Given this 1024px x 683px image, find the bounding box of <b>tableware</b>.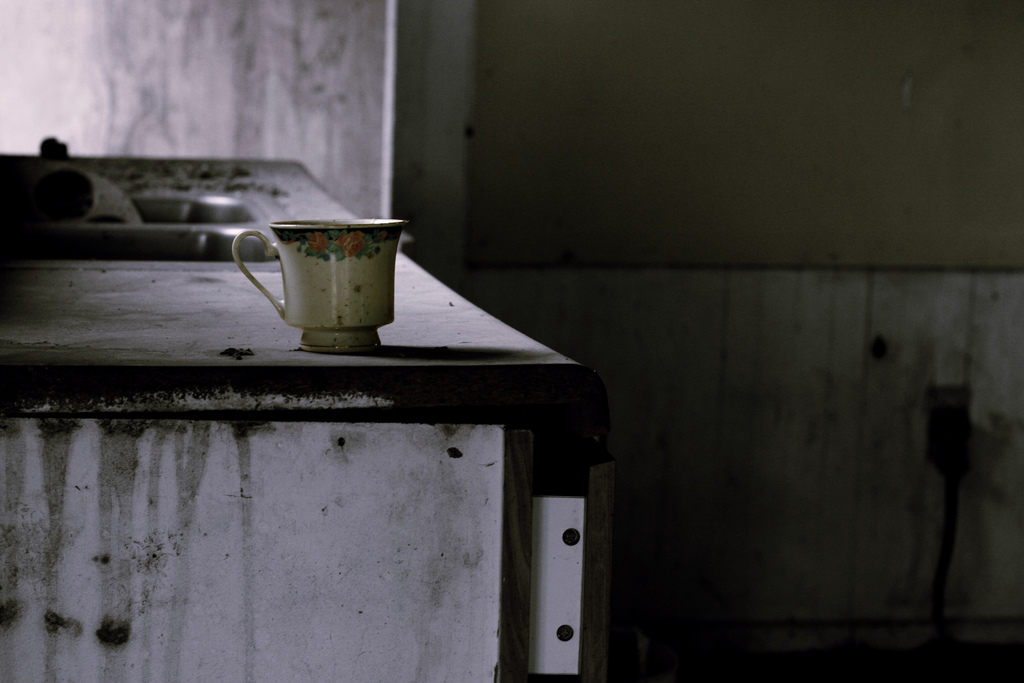
detection(232, 220, 403, 354).
